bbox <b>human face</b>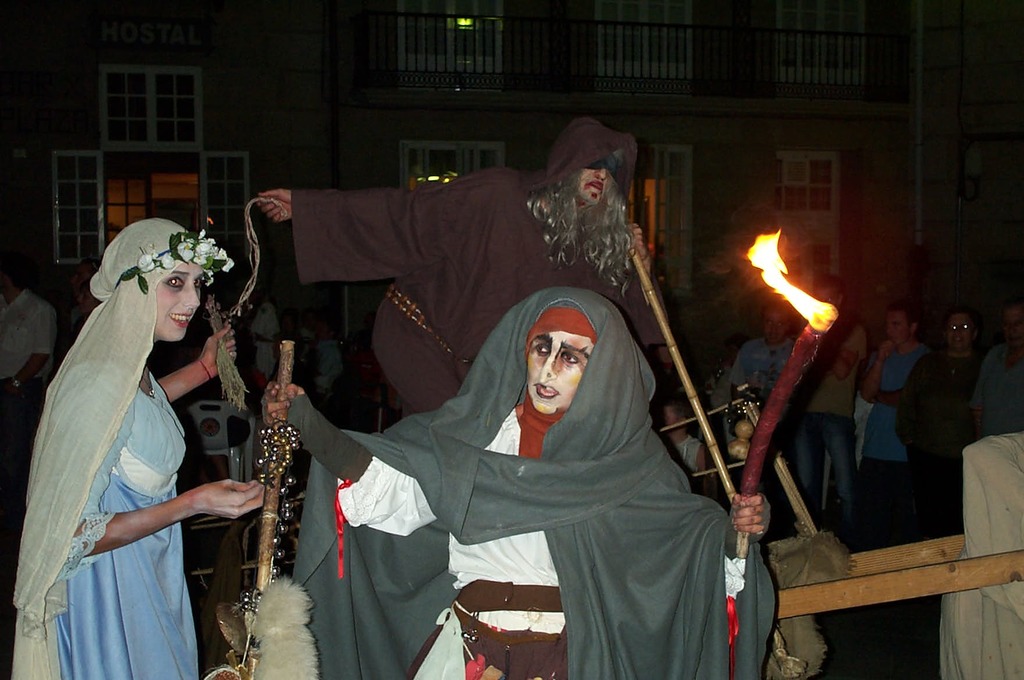
bbox=[881, 313, 913, 346]
